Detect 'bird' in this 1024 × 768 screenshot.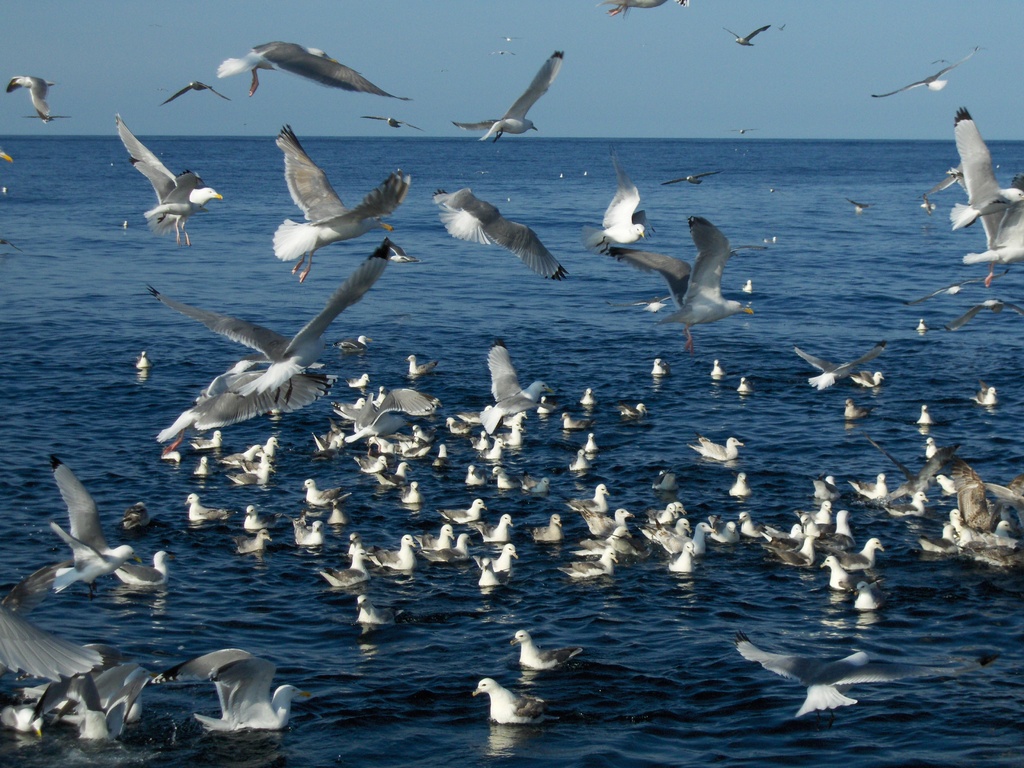
Detection: [left=943, top=520, right=1023, bottom=563].
